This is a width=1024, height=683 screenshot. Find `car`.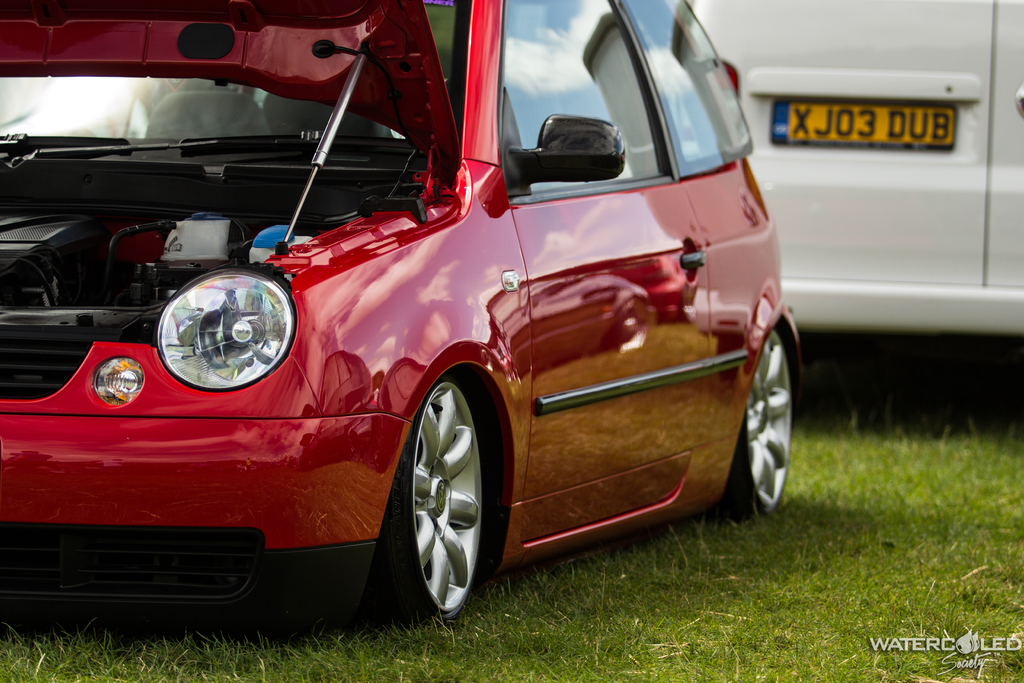
Bounding box: left=13, top=19, right=844, bottom=640.
